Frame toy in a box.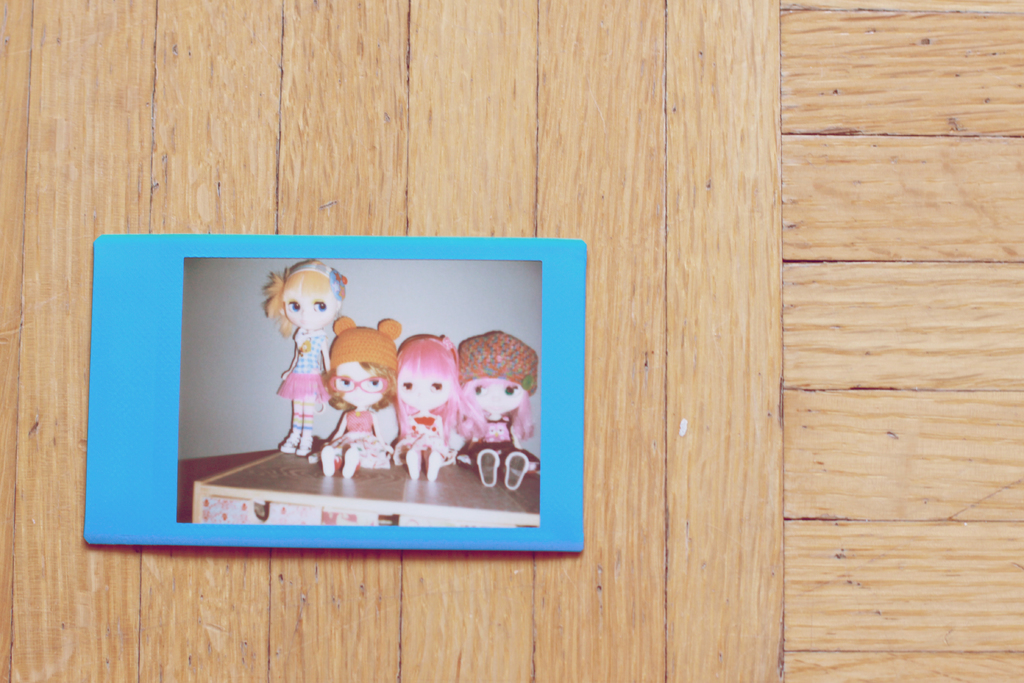
rect(440, 329, 536, 493).
